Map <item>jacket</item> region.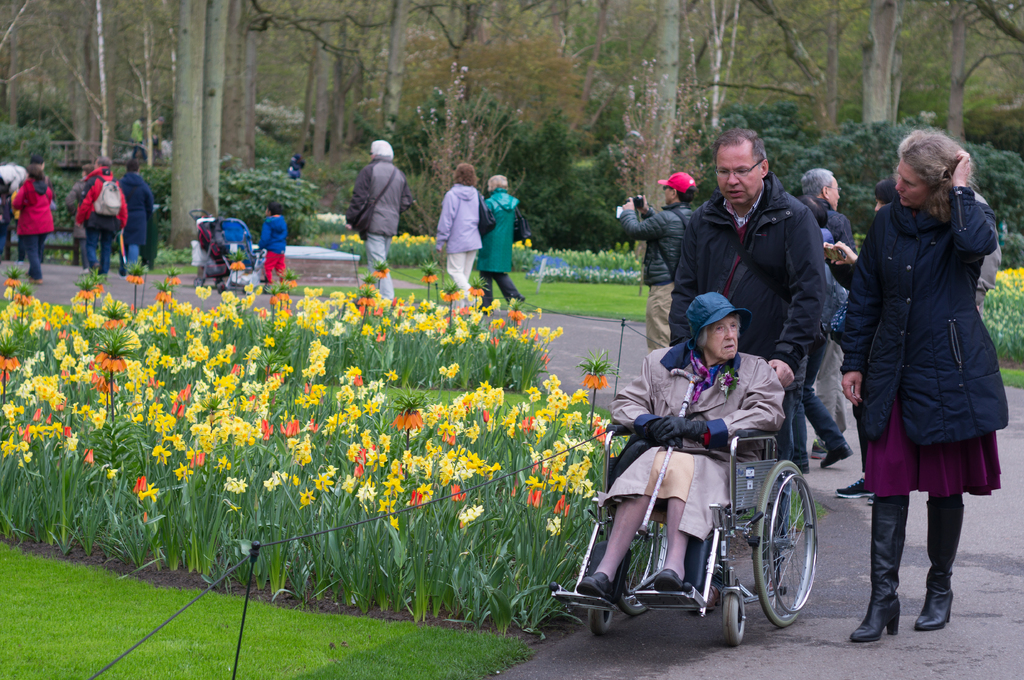
Mapped to {"left": 854, "top": 148, "right": 1007, "bottom": 431}.
